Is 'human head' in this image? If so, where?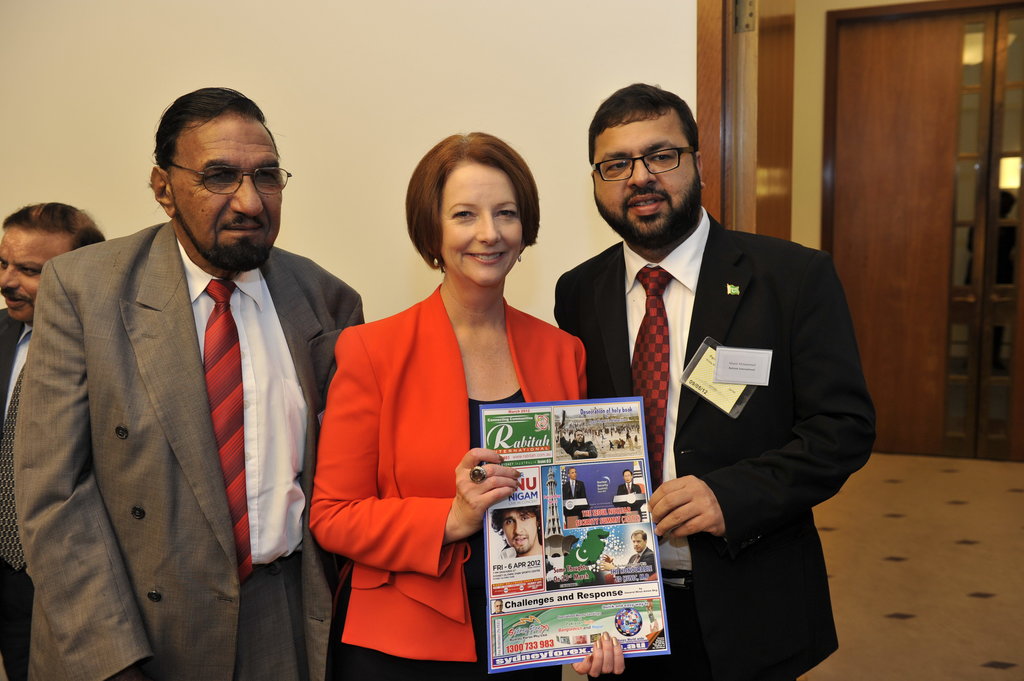
Yes, at left=0, top=200, right=109, bottom=324.
